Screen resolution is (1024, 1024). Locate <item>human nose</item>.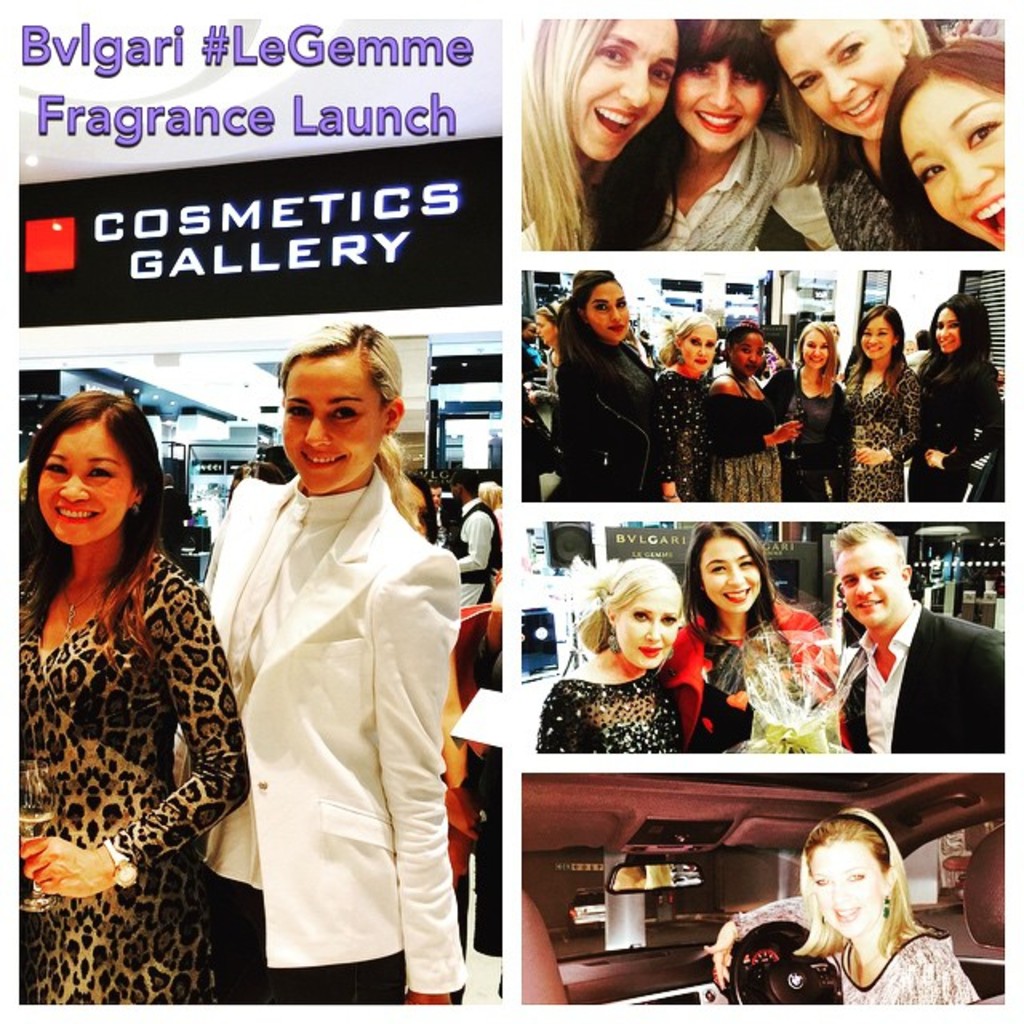
[824,72,858,99].
